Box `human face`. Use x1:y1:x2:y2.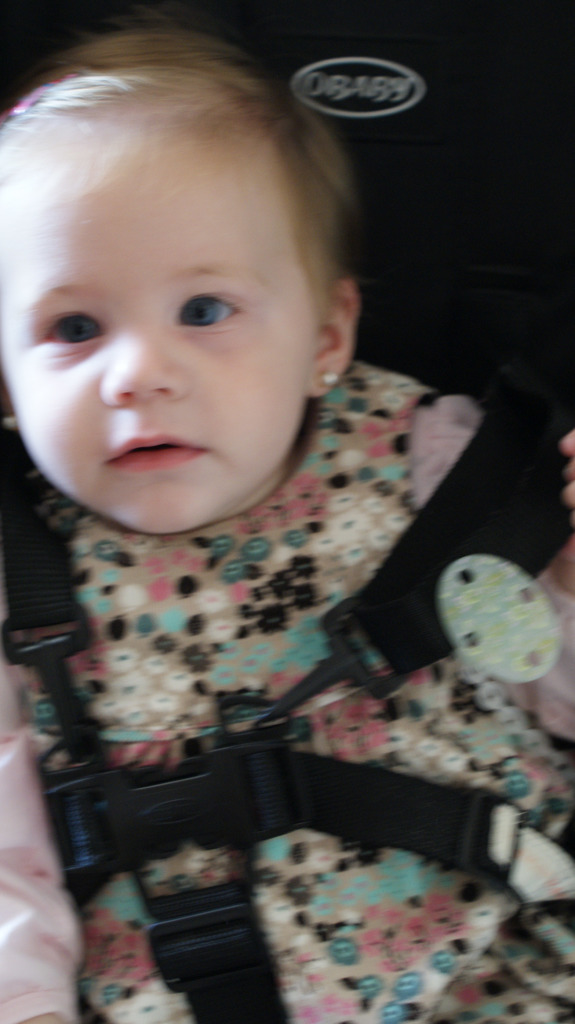
0:131:310:535.
